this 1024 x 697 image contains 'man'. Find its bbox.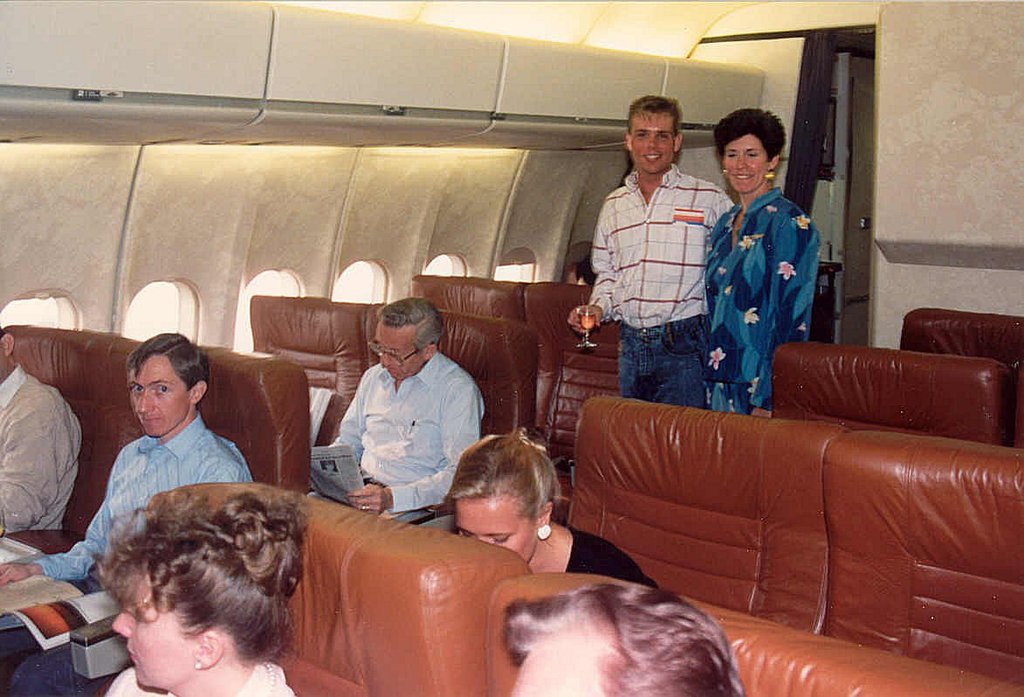
detection(501, 590, 767, 696).
